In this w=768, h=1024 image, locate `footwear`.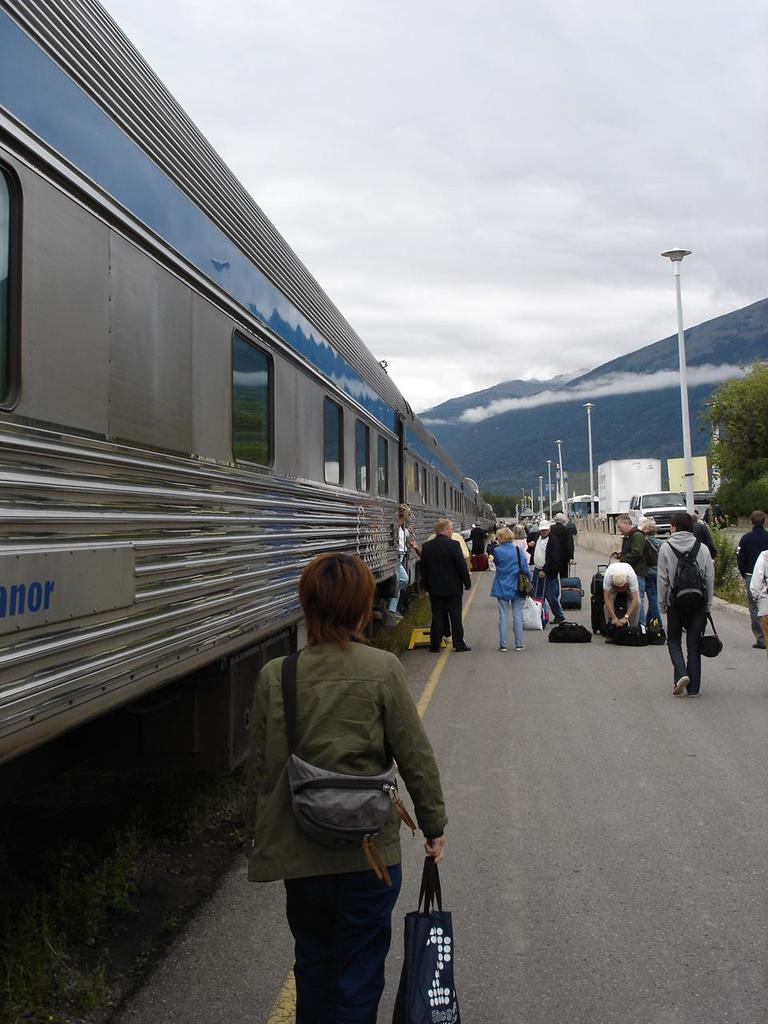
Bounding box: bbox=[430, 644, 436, 653].
